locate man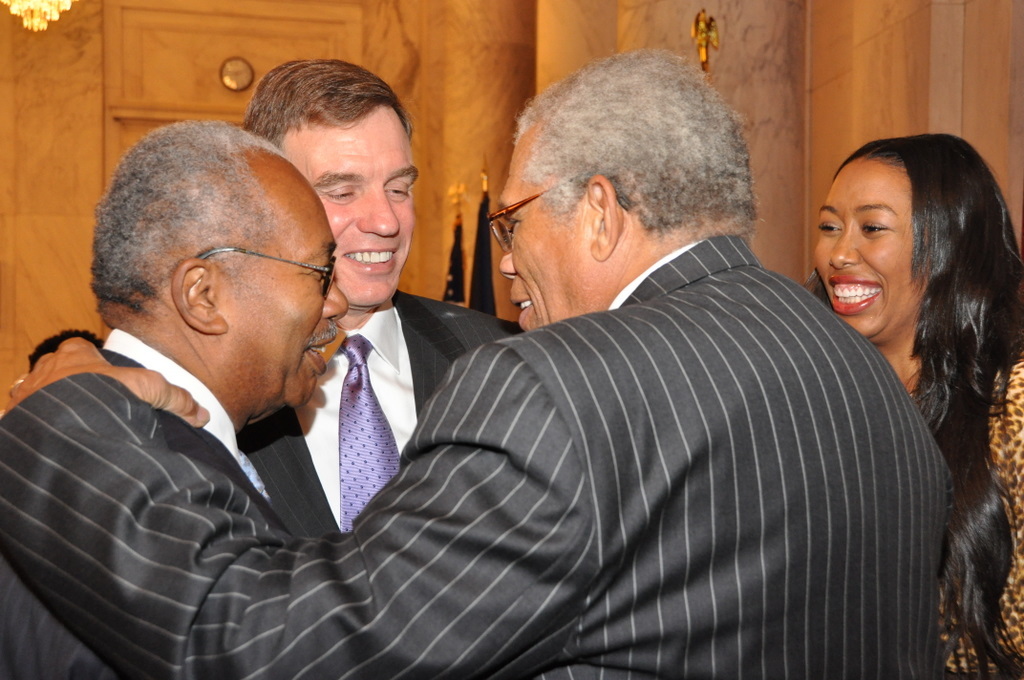
crop(0, 45, 948, 679)
